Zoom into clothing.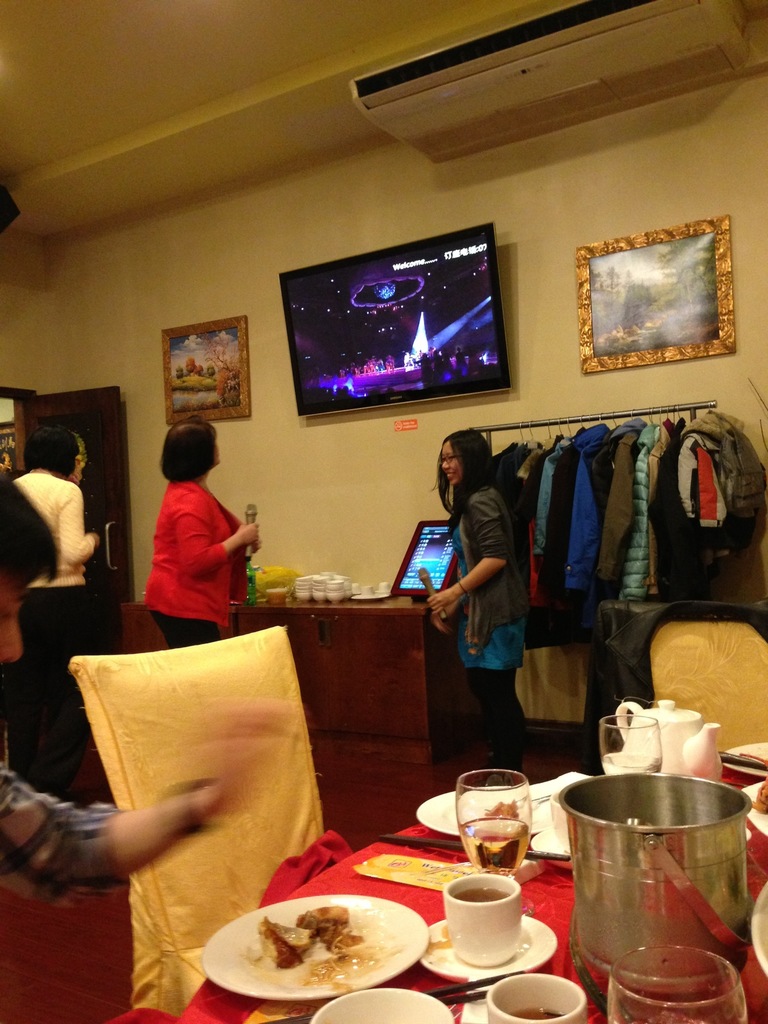
Zoom target: crop(14, 466, 90, 800).
